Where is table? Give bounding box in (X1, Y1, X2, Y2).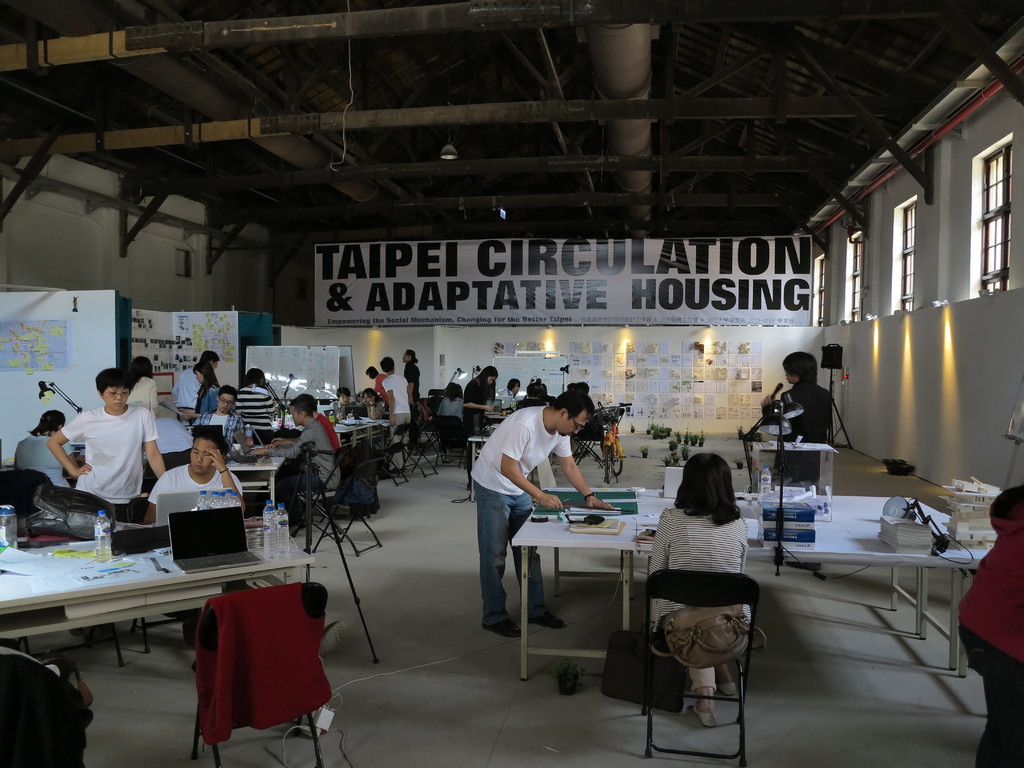
(221, 452, 291, 512).
